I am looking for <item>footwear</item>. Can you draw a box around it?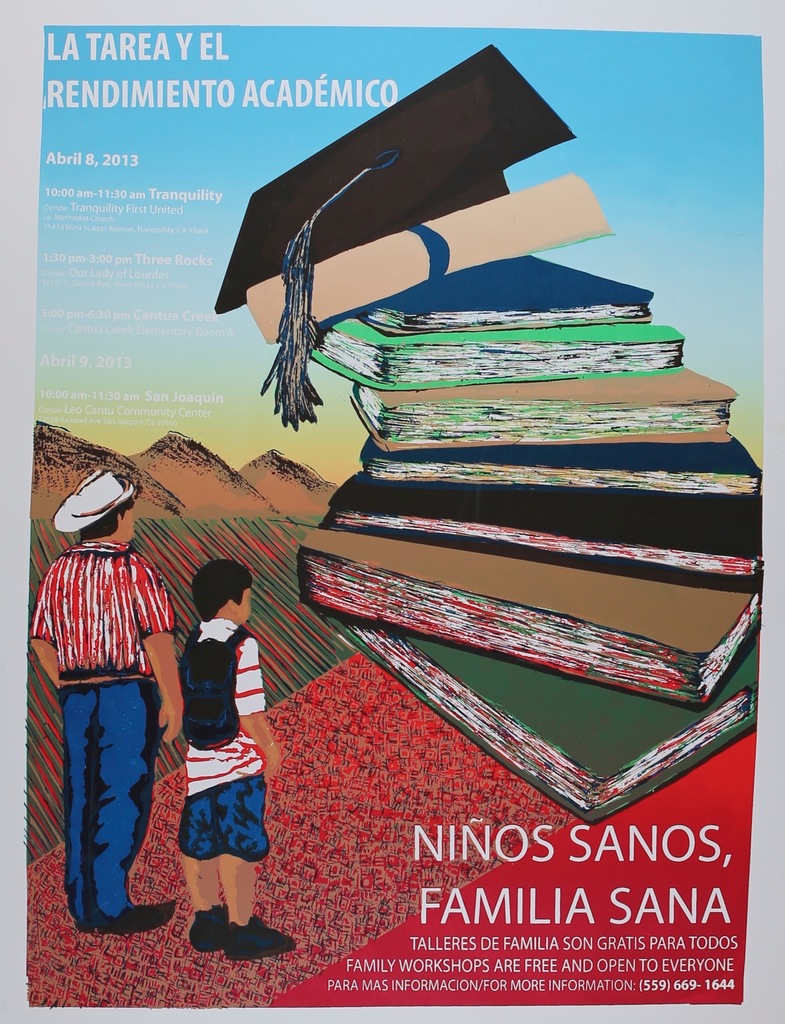
Sure, the bounding box is [left=73, top=909, right=99, bottom=934].
